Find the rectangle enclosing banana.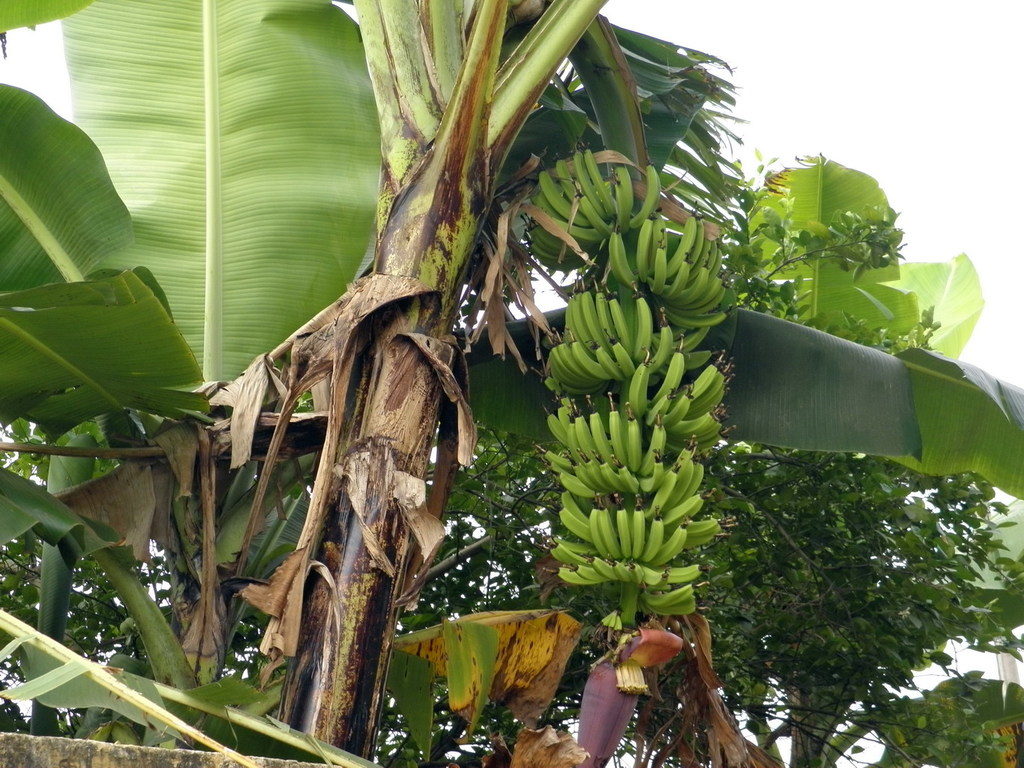
region(603, 328, 634, 375).
